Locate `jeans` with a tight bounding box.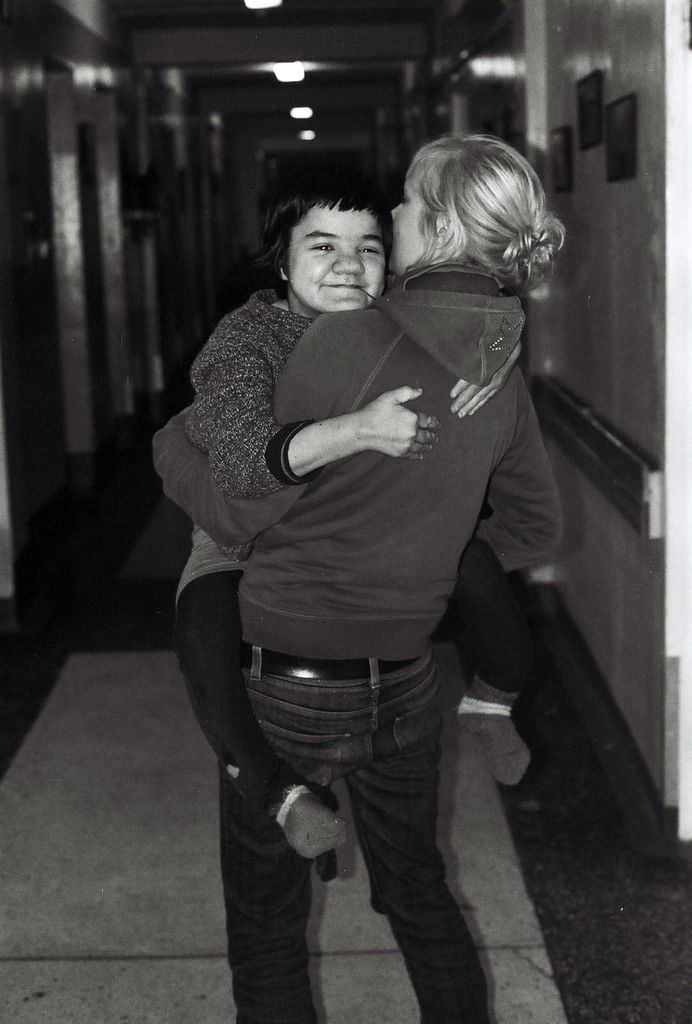
x1=208 y1=653 x2=513 y2=1016.
